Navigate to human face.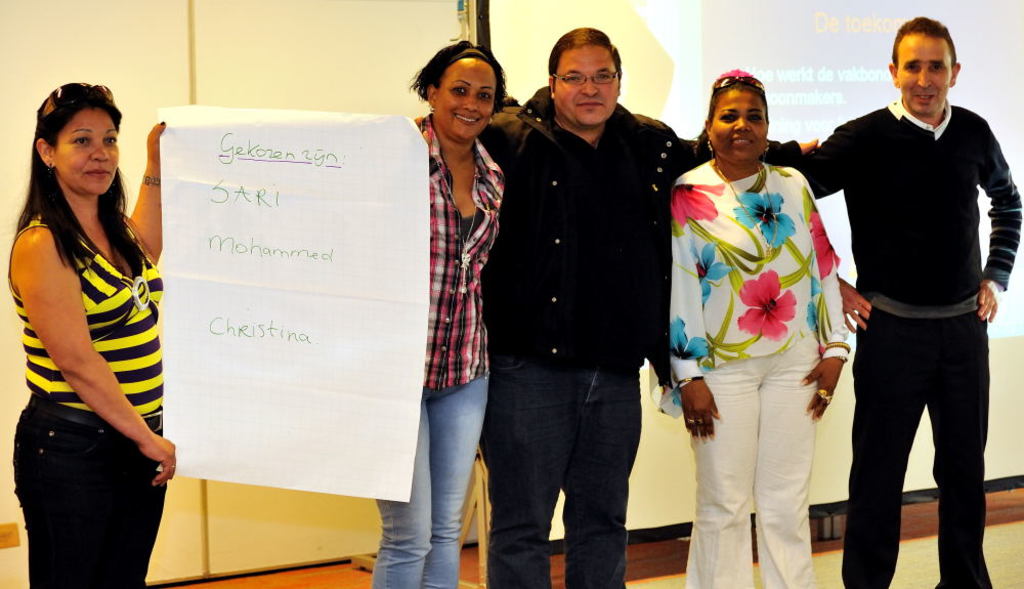
Navigation target: locate(435, 61, 493, 136).
